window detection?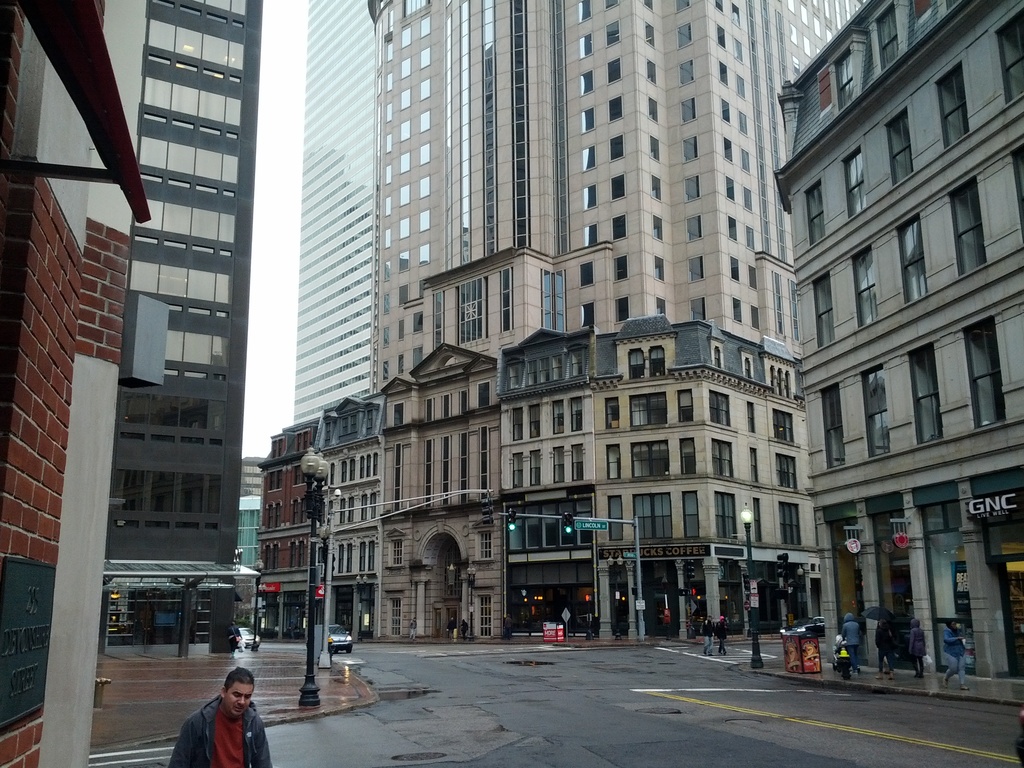
bbox(738, 77, 743, 97)
